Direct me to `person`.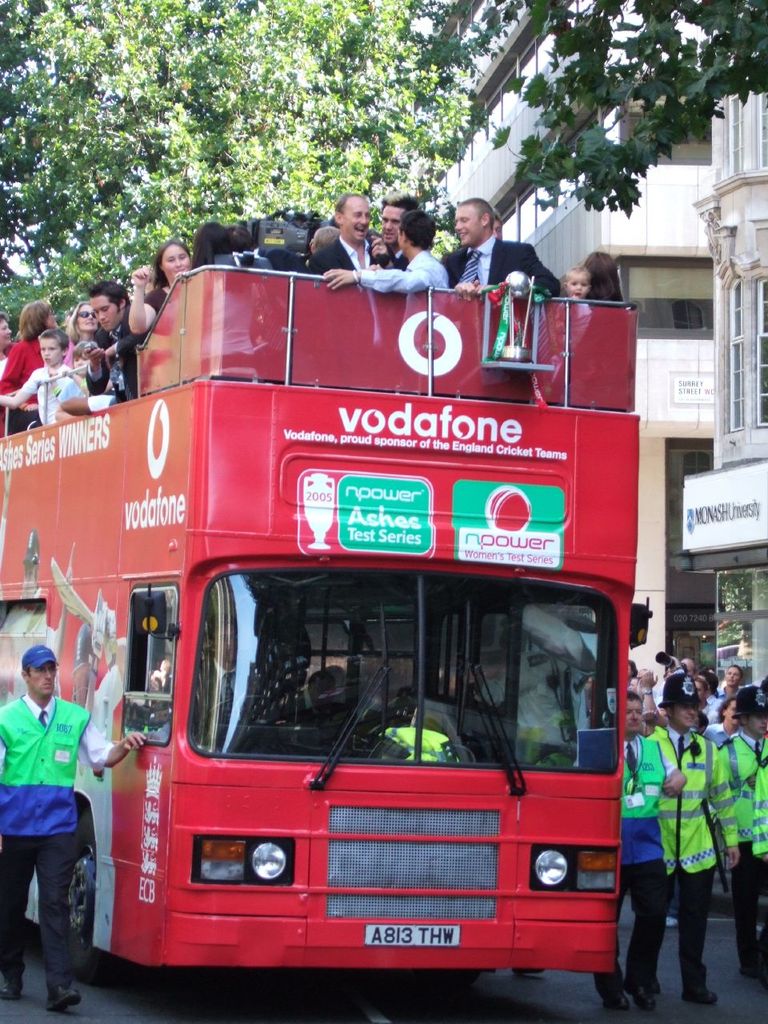
Direction: l=638, t=642, r=743, b=1005.
